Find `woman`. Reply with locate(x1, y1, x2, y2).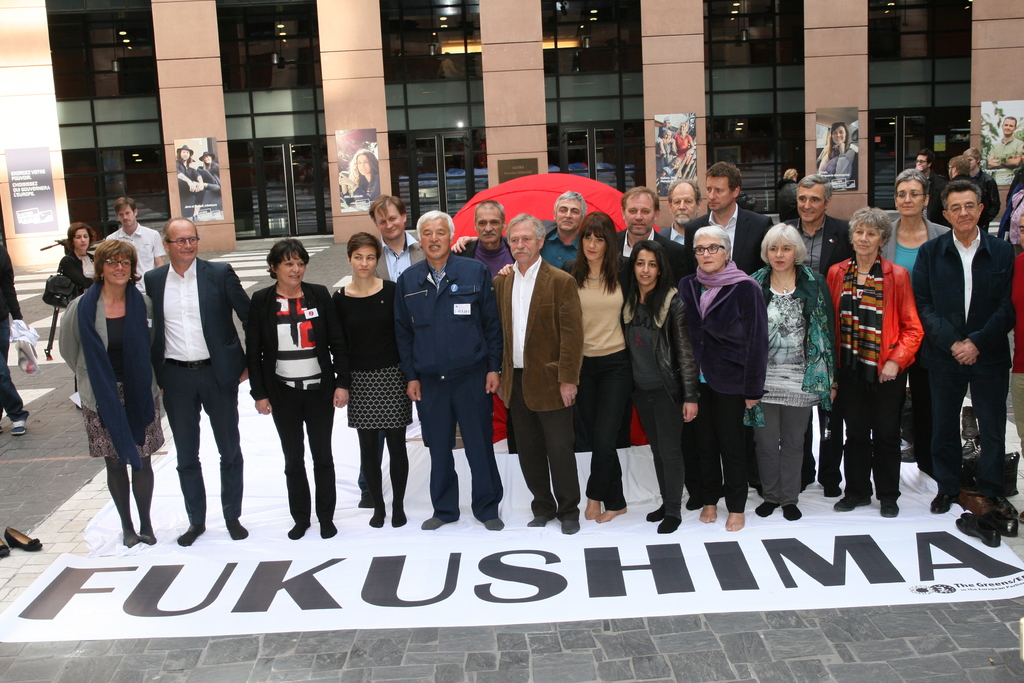
locate(330, 232, 415, 528).
